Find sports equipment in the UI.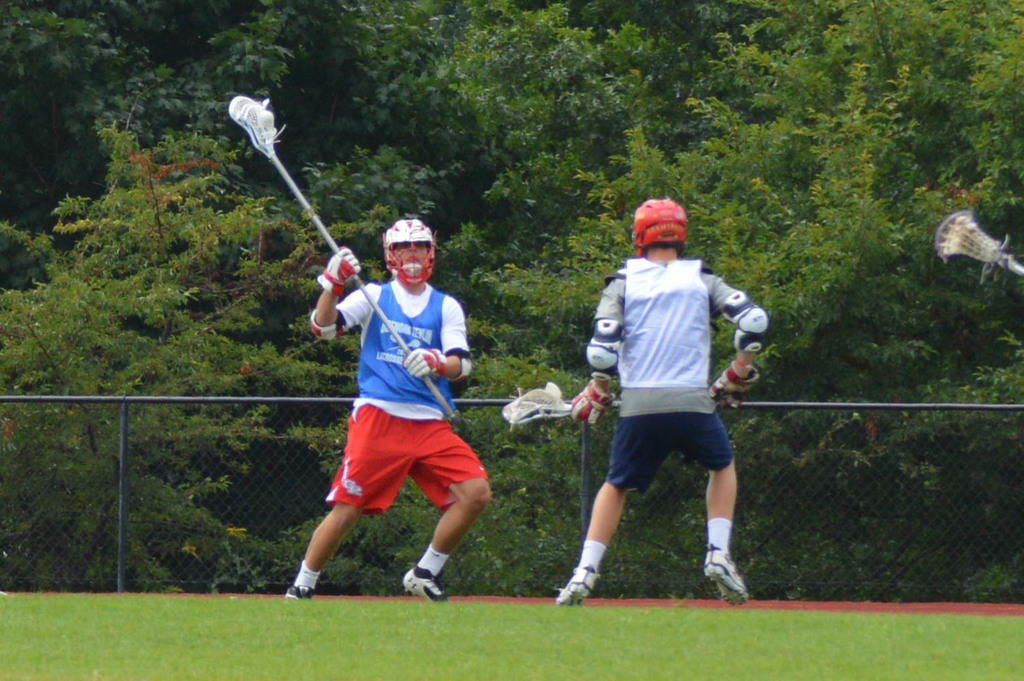
UI element at x1=320, y1=245, x2=361, y2=294.
